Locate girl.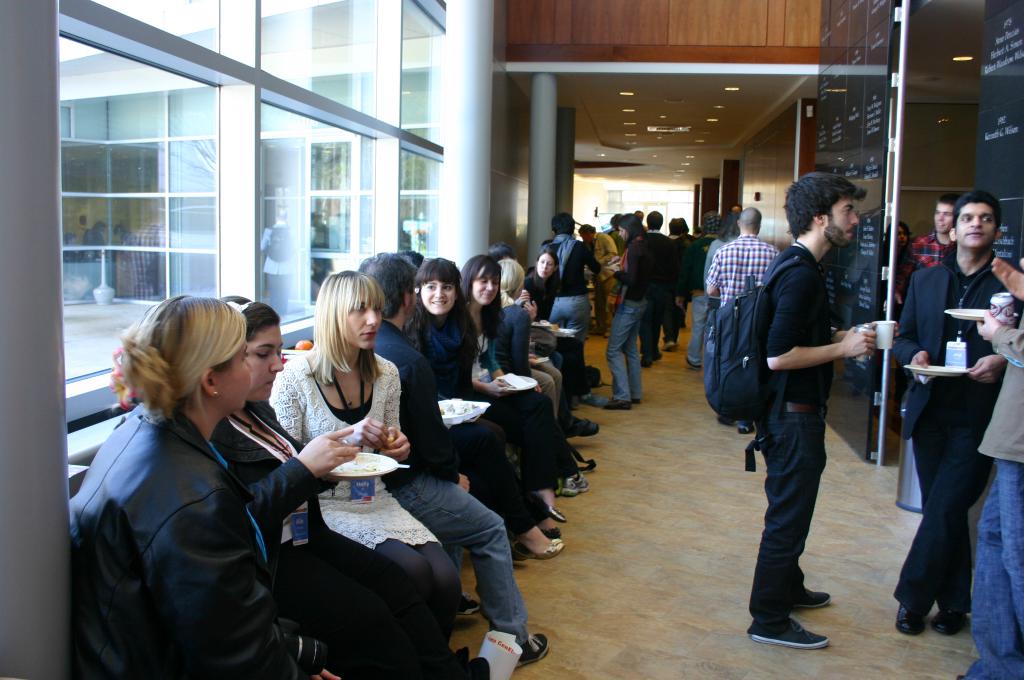
Bounding box: bbox(404, 256, 565, 554).
